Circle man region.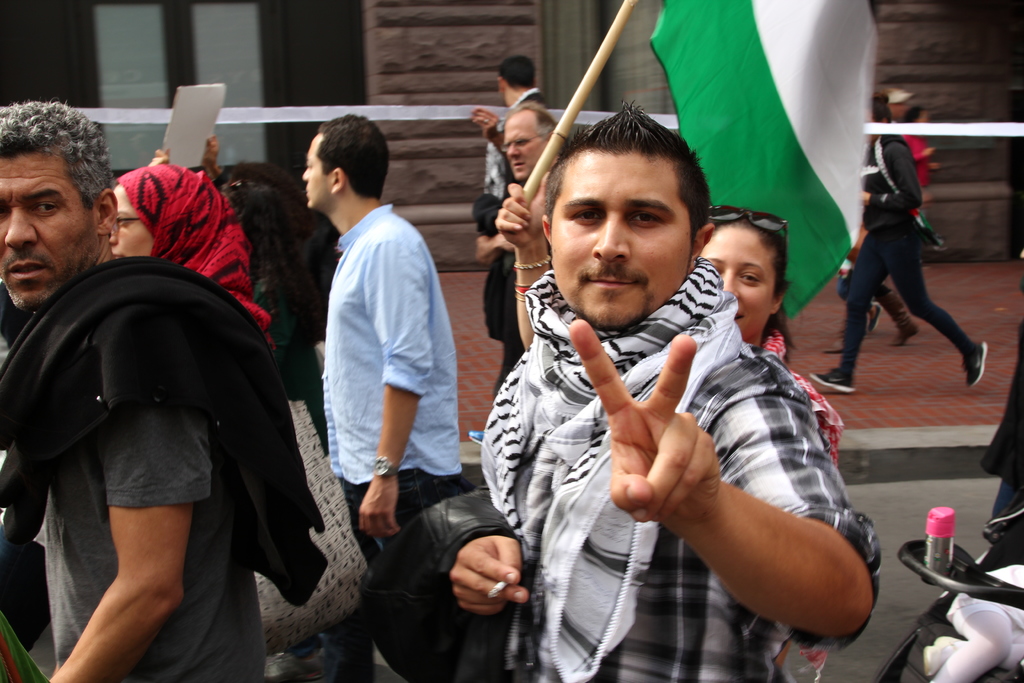
Region: detection(477, 103, 559, 399).
